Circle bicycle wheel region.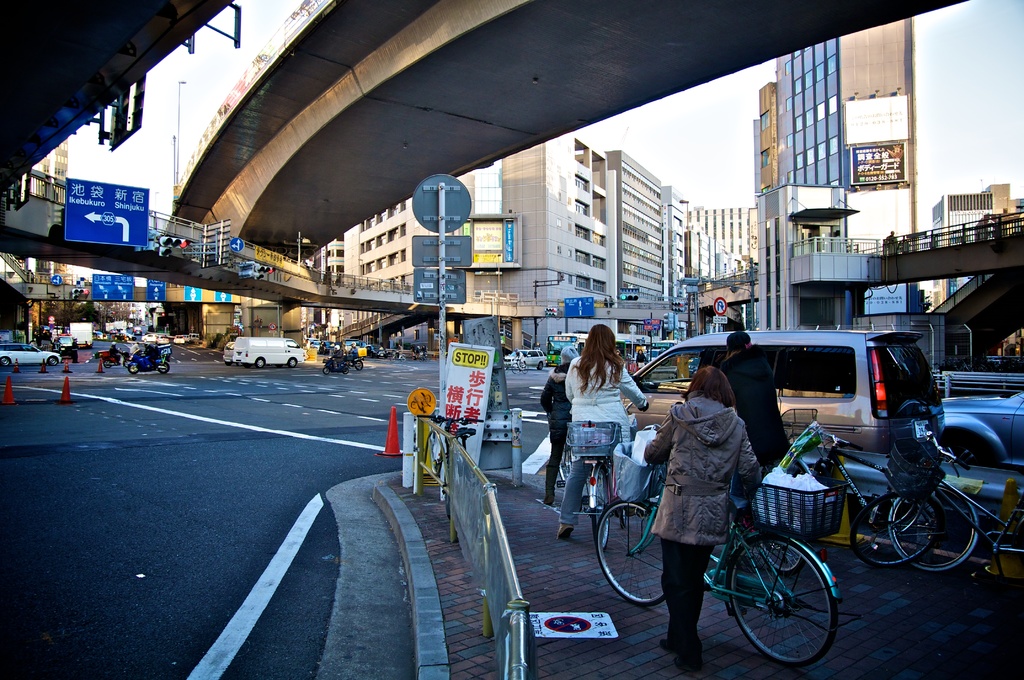
Region: (x1=731, y1=538, x2=847, y2=668).
